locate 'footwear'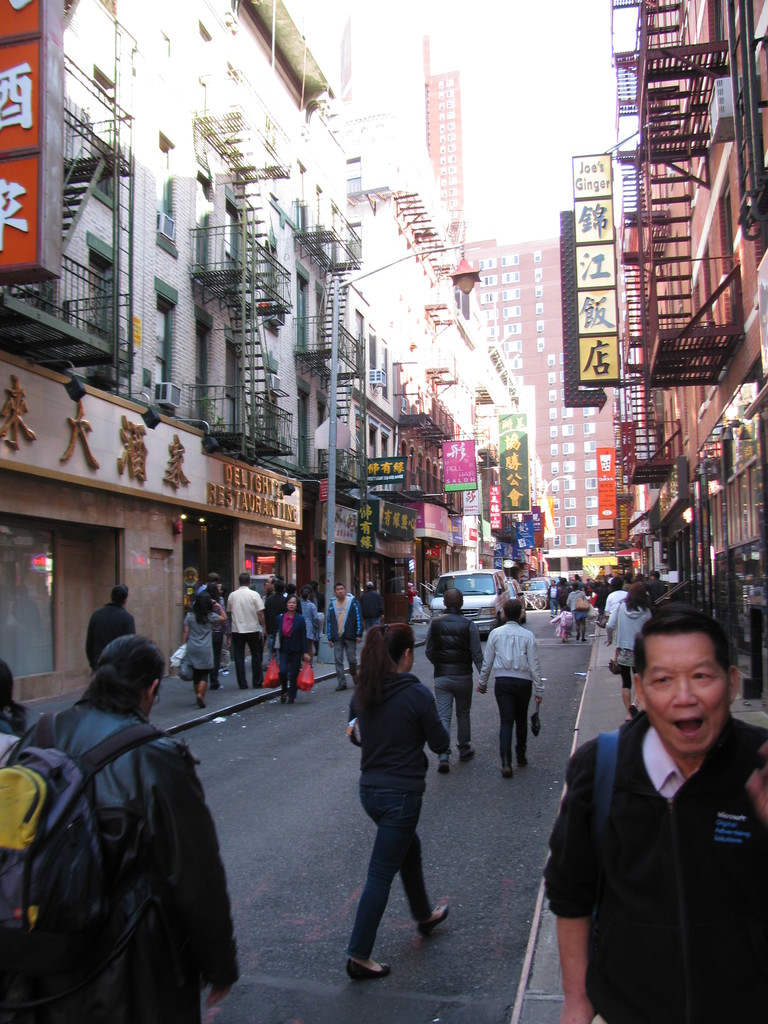
191/680/207/709
